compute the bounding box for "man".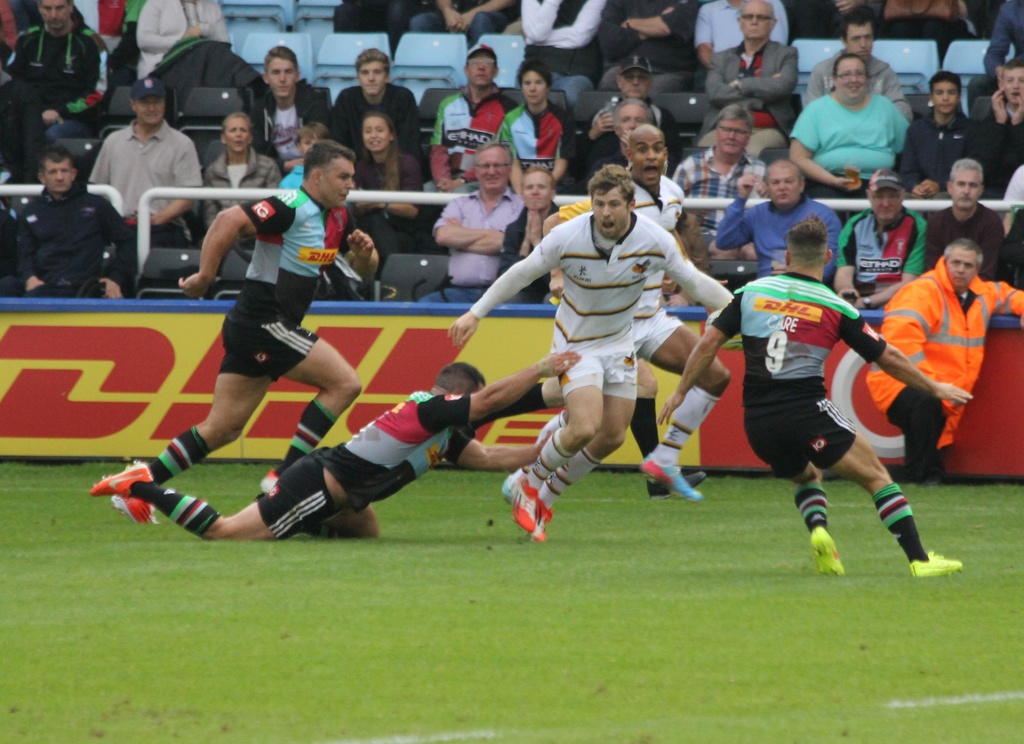
(426,48,517,196).
